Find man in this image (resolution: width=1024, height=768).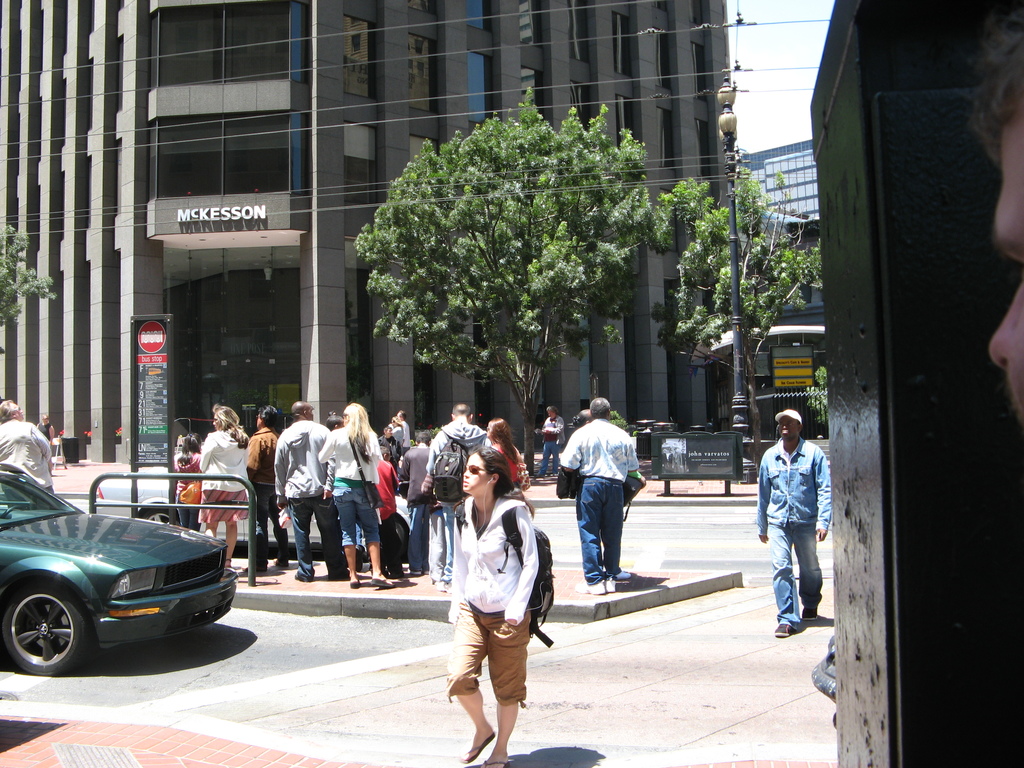
760,415,838,648.
